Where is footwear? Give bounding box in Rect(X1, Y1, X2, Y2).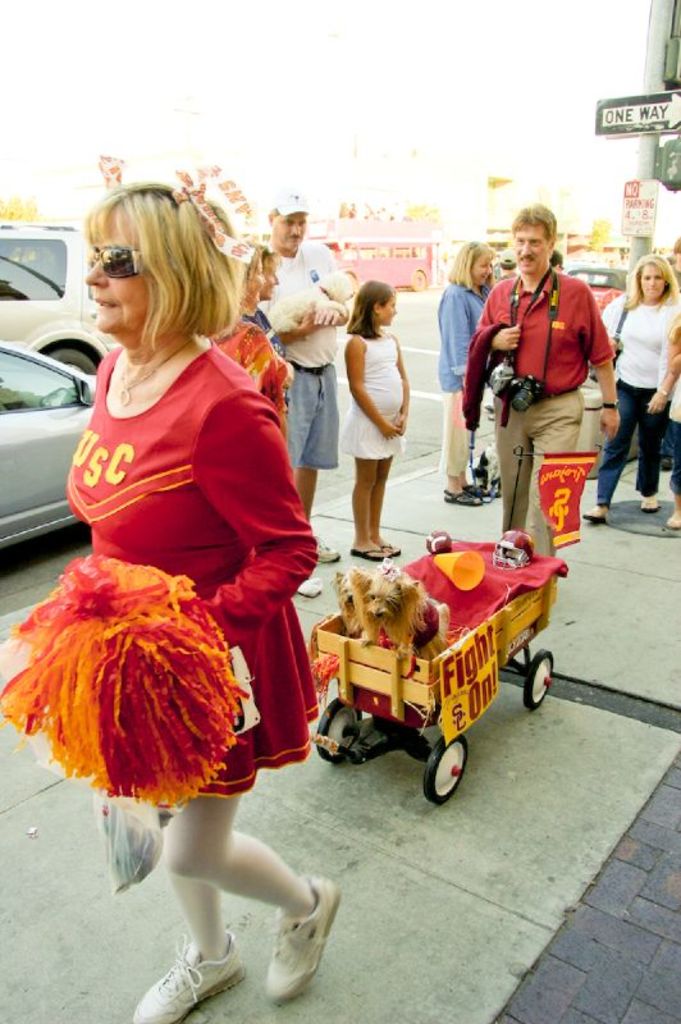
Rect(150, 942, 239, 1005).
